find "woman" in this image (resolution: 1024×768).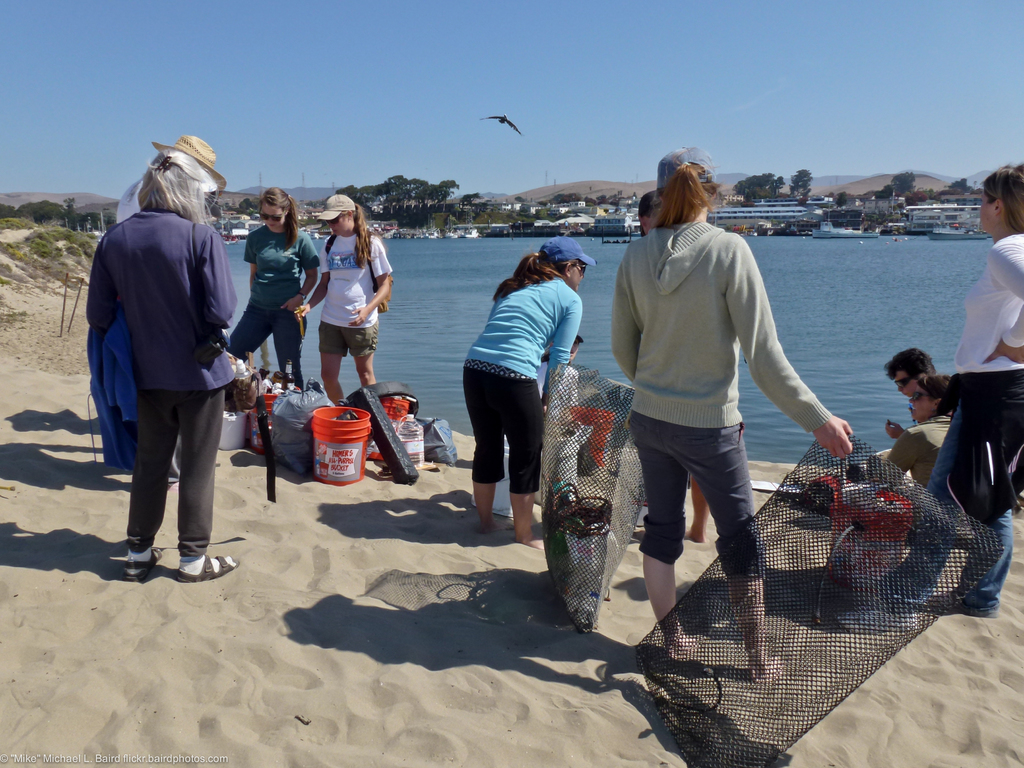
(left=842, top=160, right=1023, bottom=643).
